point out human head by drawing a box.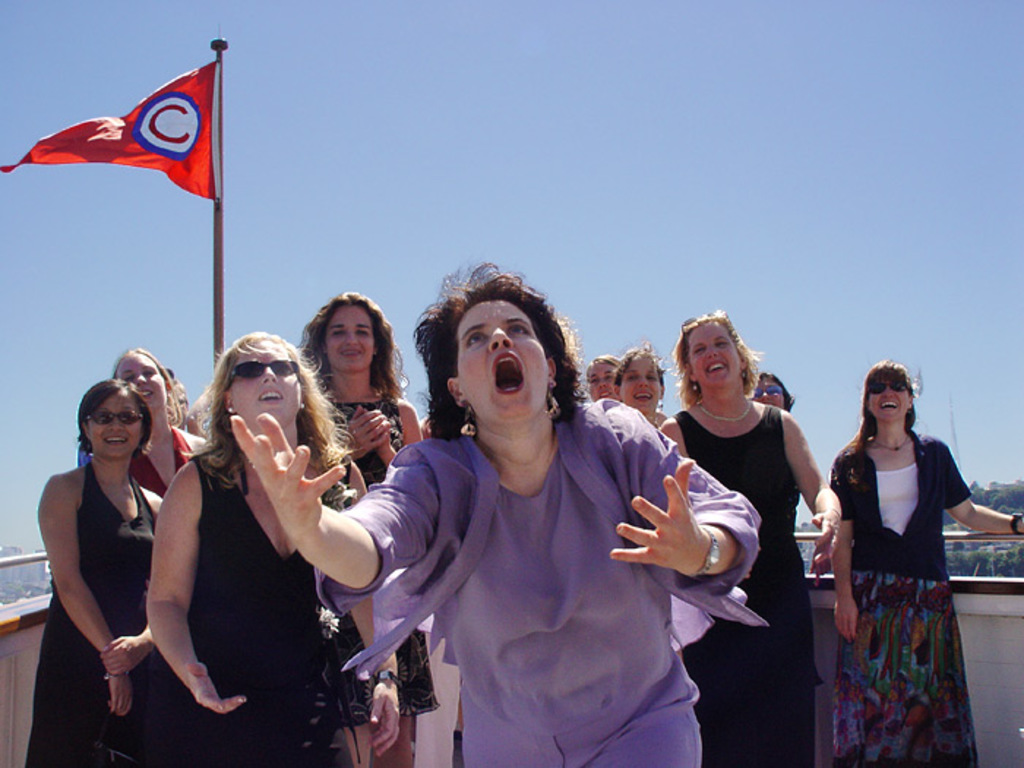
x1=114, y1=348, x2=167, y2=423.
